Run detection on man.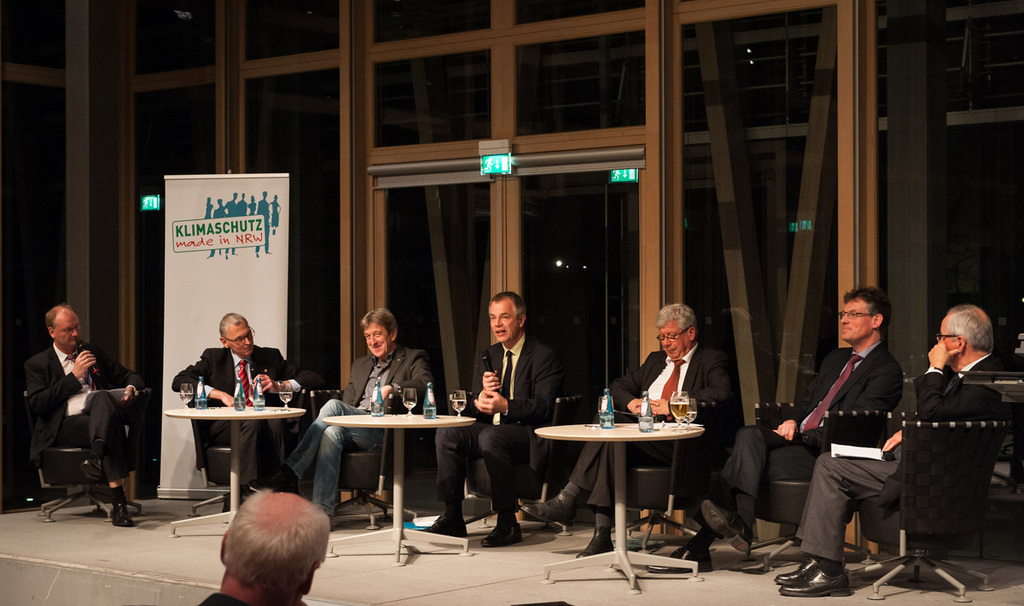
Result: l=197, t=490, r=329, b=605.
